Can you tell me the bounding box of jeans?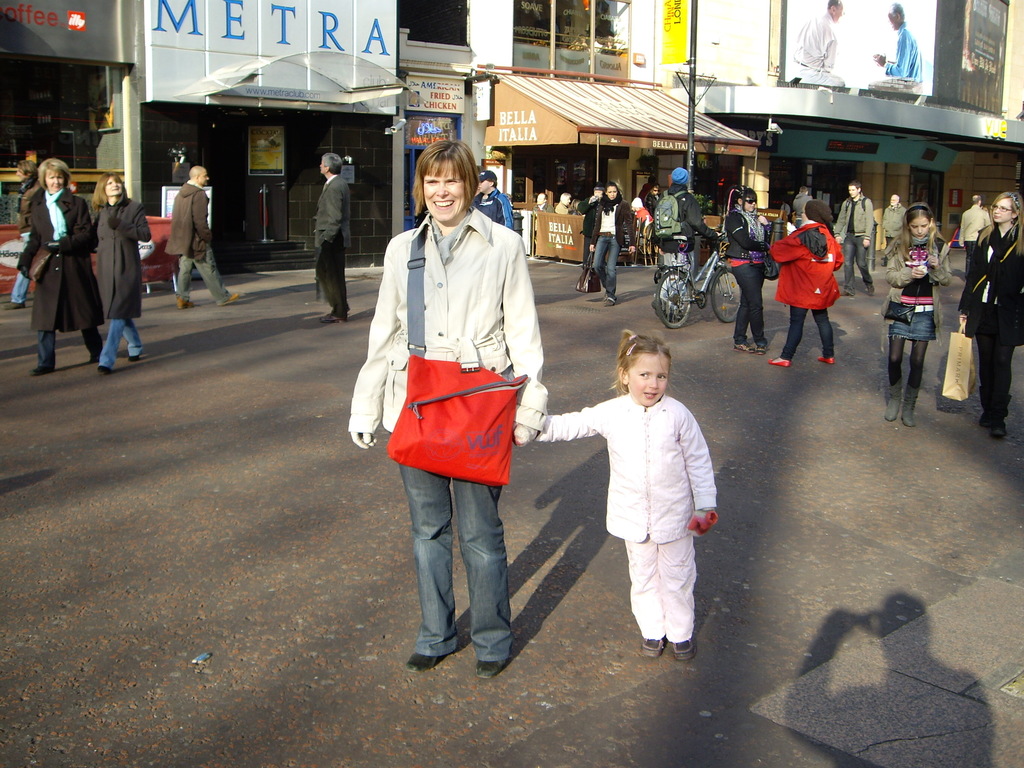
731:269:771:339.
